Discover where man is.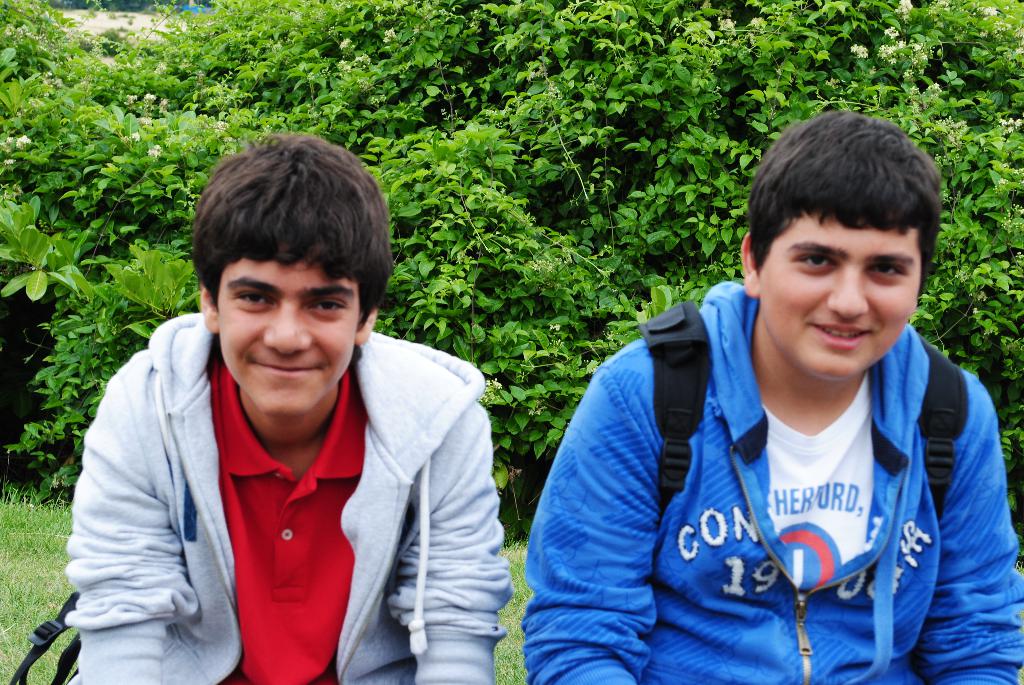
Discovered at l=8, t=154, r=532, b=675.
